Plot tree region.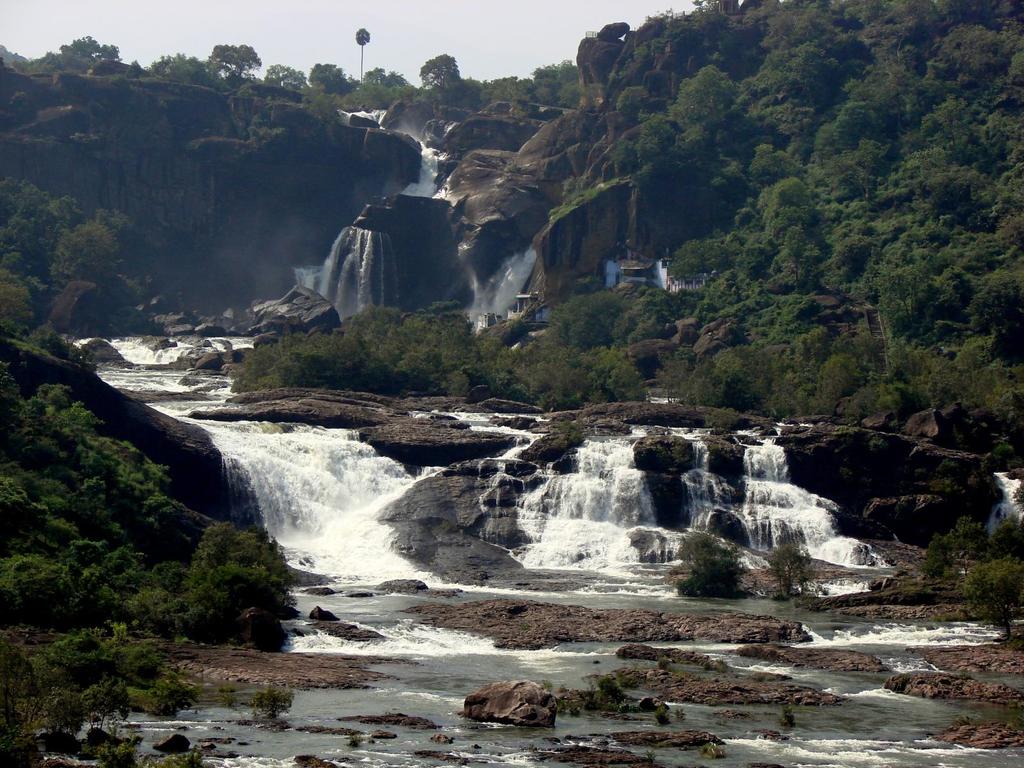
Plotted at crop(305, 61, 353, 95).
